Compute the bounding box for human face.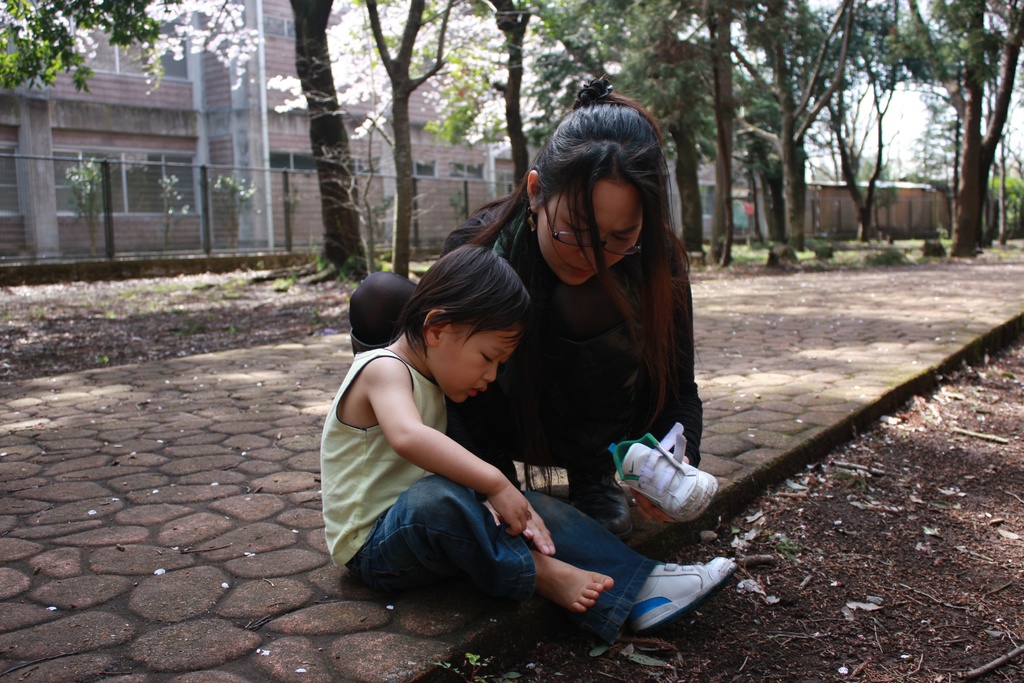
<bbox>536, 183, 637, 286</bbox>.
